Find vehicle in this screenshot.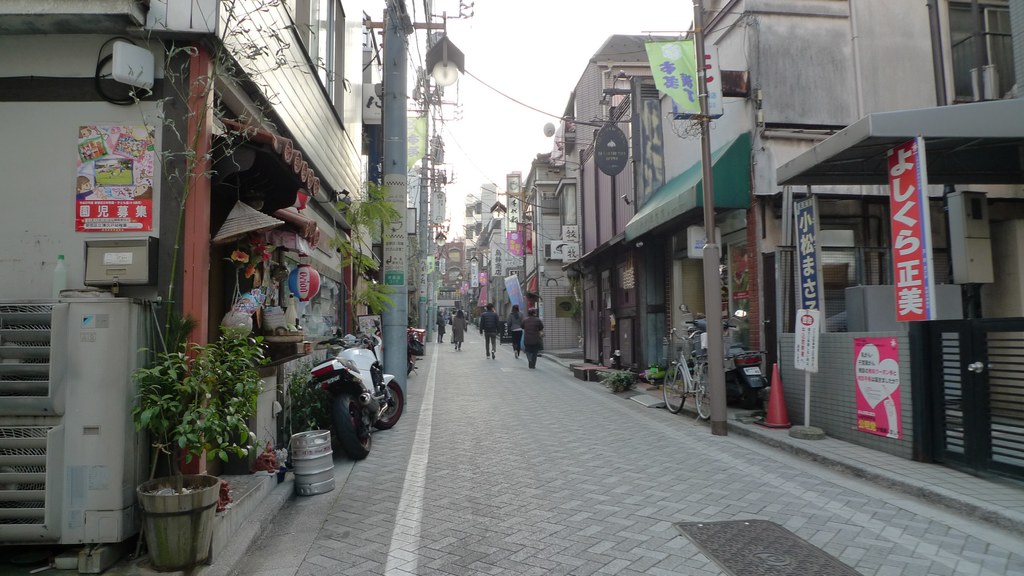
The bounding box for vehicle is locate(499, 321, 516, 343).
